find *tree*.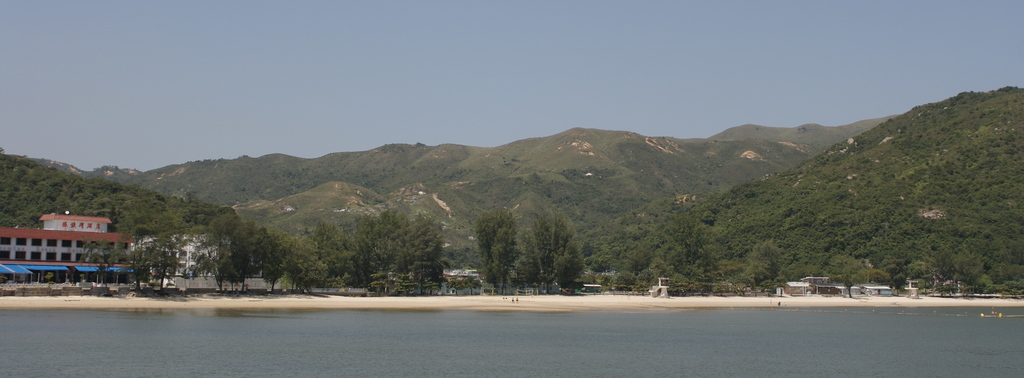
detection(305, 208, 351, 284).
